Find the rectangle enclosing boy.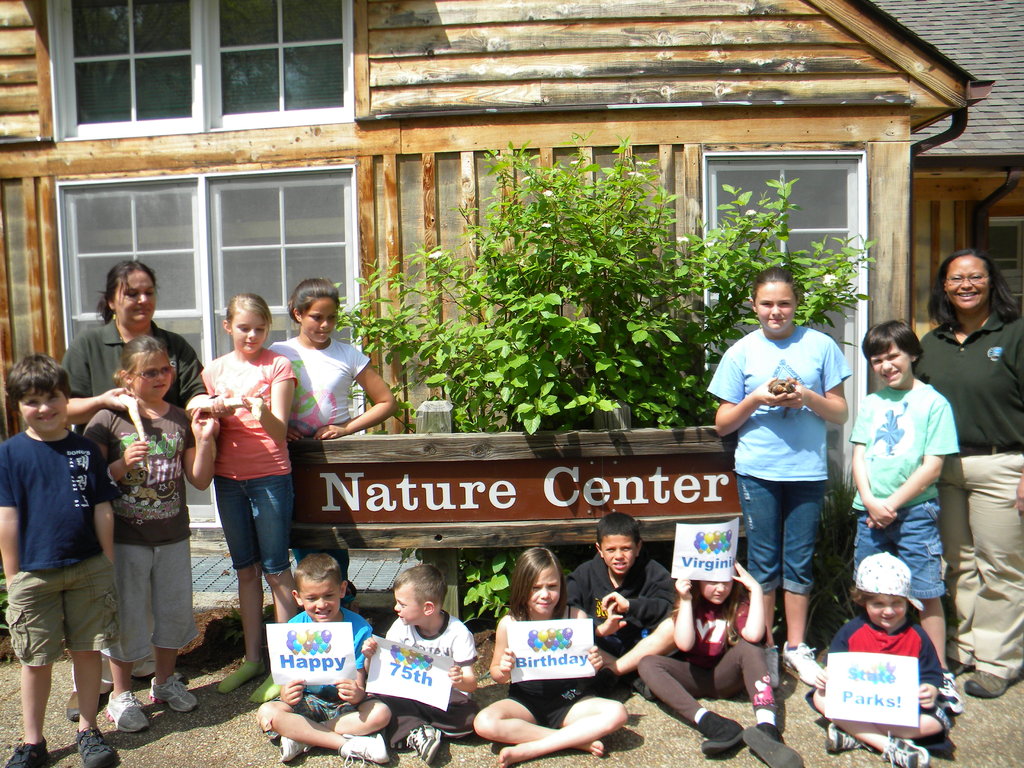
rect(0, 354, 121, 767).
